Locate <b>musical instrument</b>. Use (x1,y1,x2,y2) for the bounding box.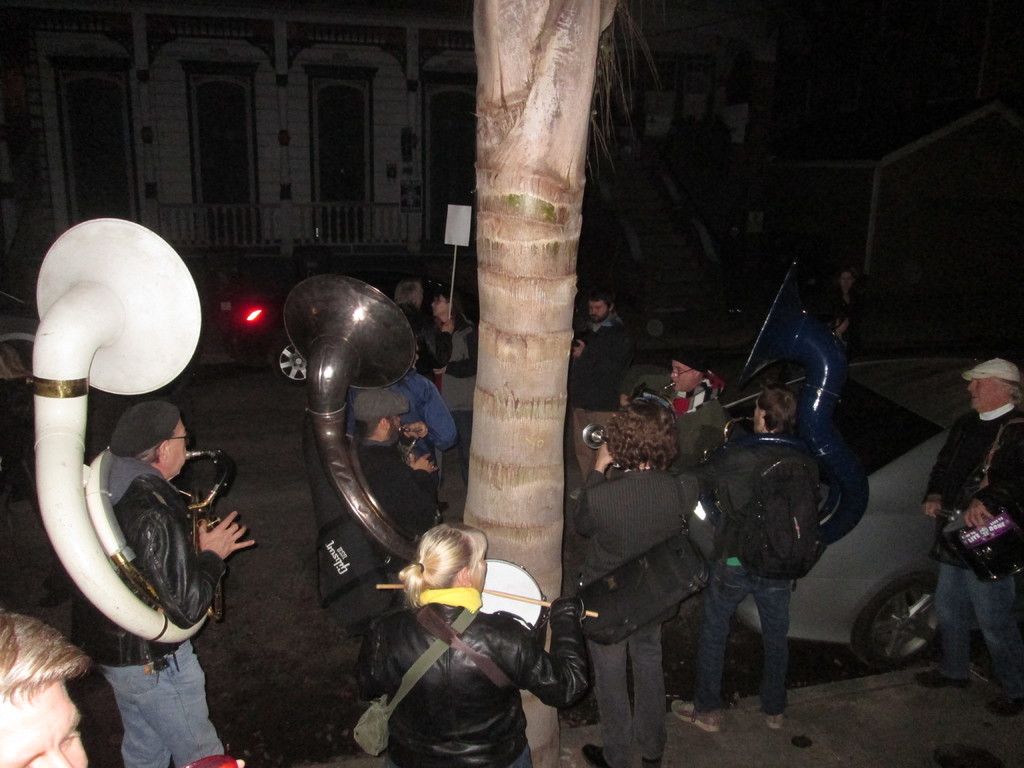
(280,275,452,569).
